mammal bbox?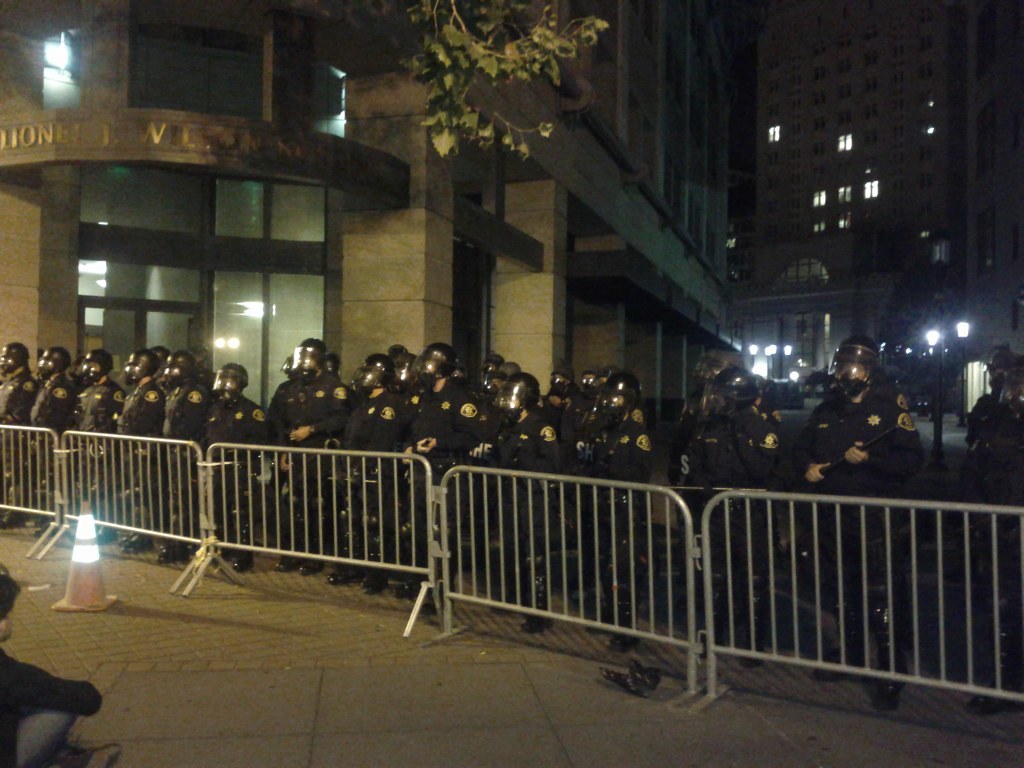
322,350,340,377
